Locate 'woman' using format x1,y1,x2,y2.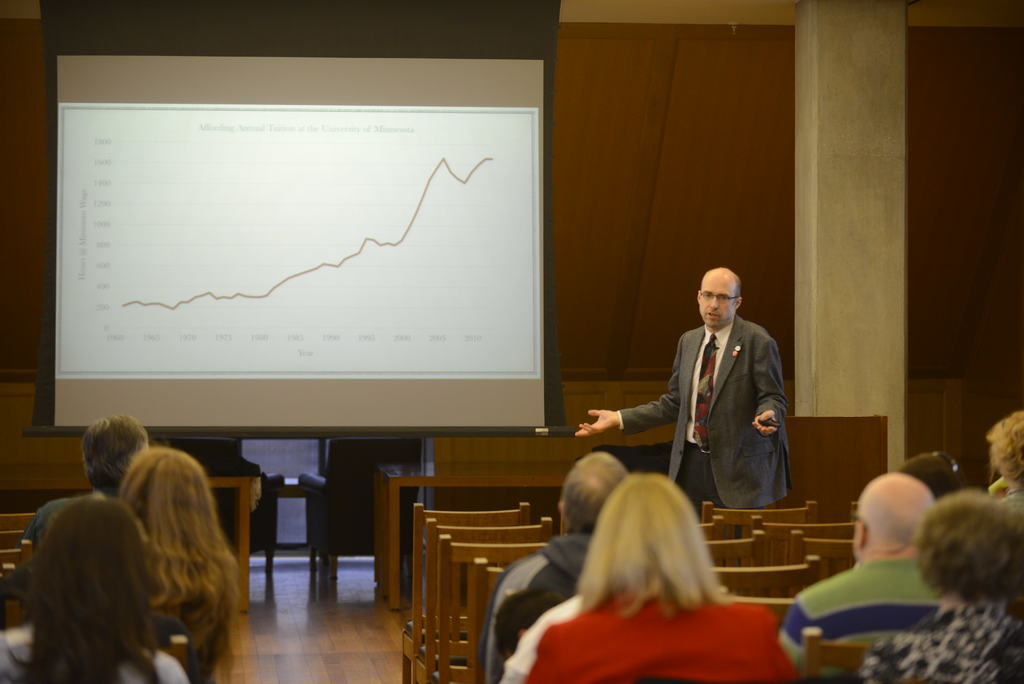
0,495,204,683.
